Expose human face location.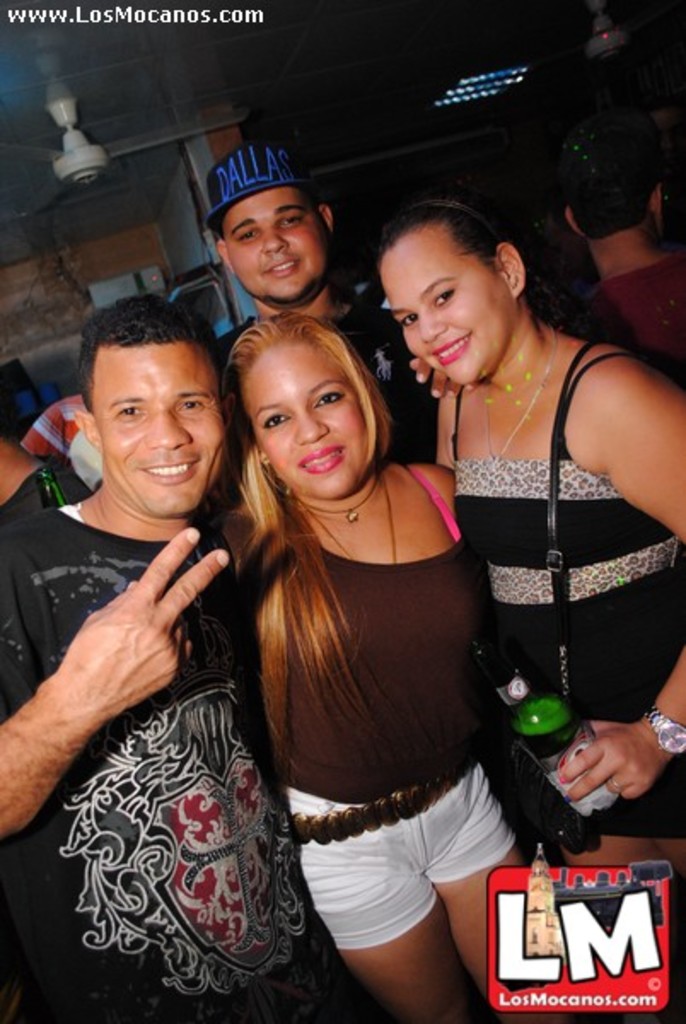
Exposed at BBox(225, 186, 323, 294).
